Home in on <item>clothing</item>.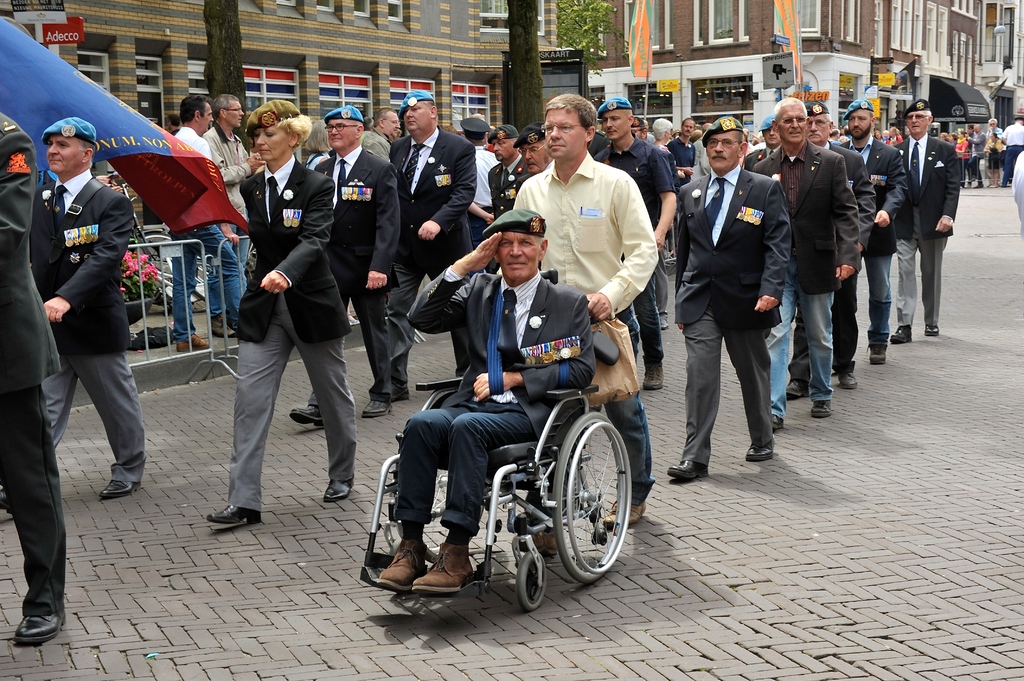
Homed in at bbox=(165, 123, 252, 342).
